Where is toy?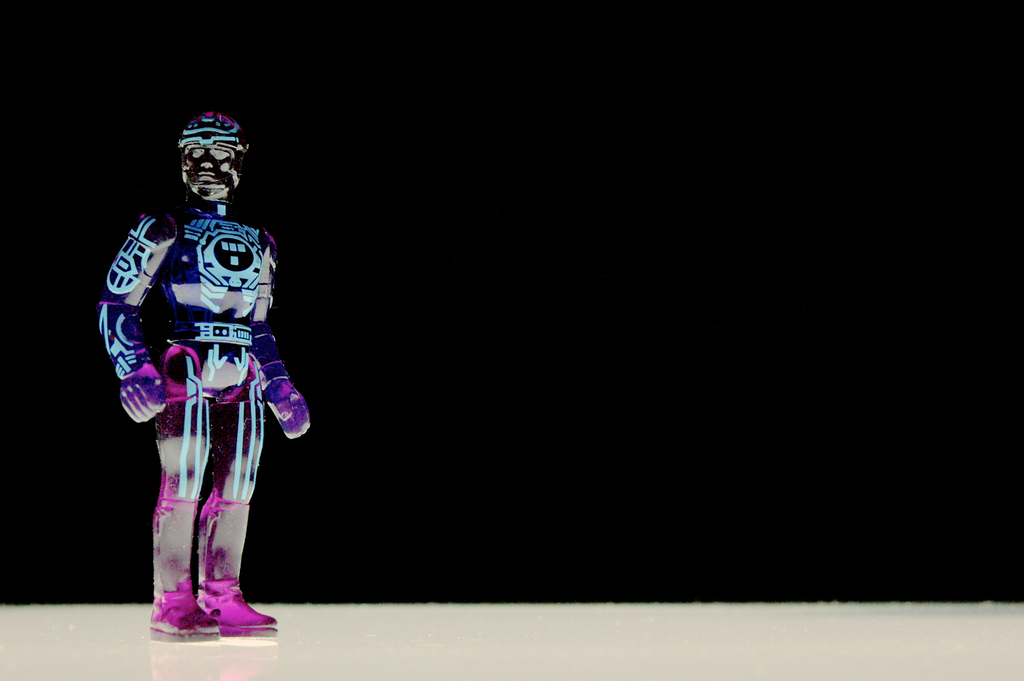
[92, 120, 316, 595].
